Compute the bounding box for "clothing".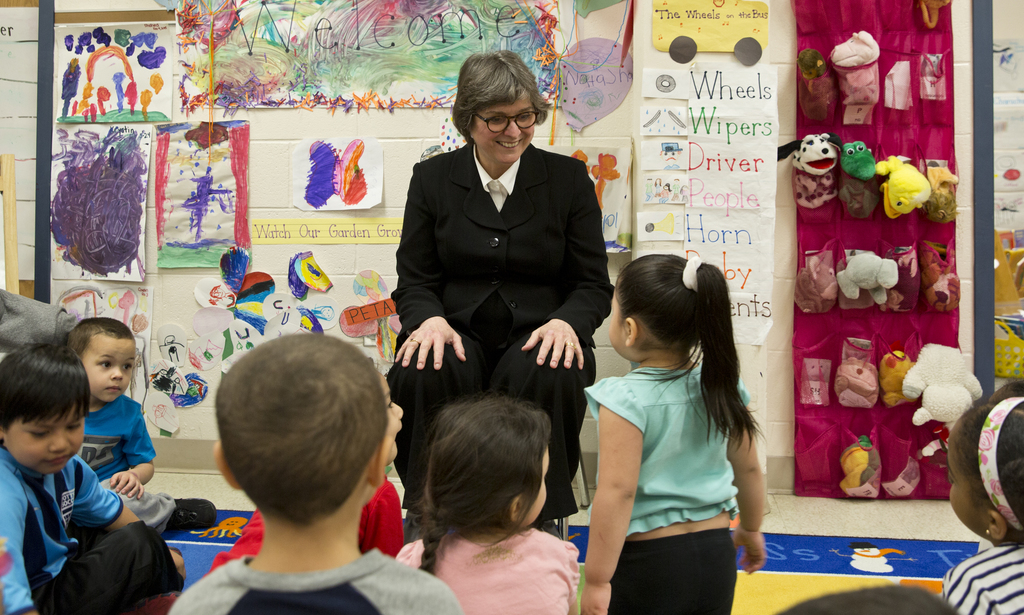
[x1=0, y1=432, x2=124, y2=614].
